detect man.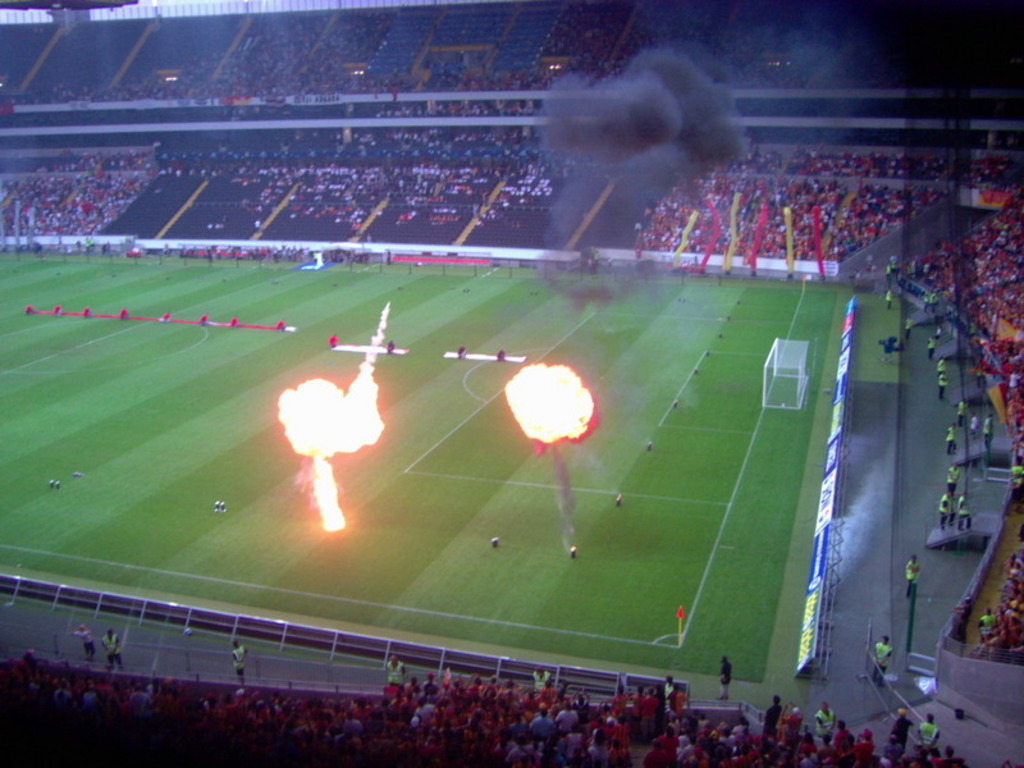
Detected at x1=946 y1=463 x2=961 y2=486.
